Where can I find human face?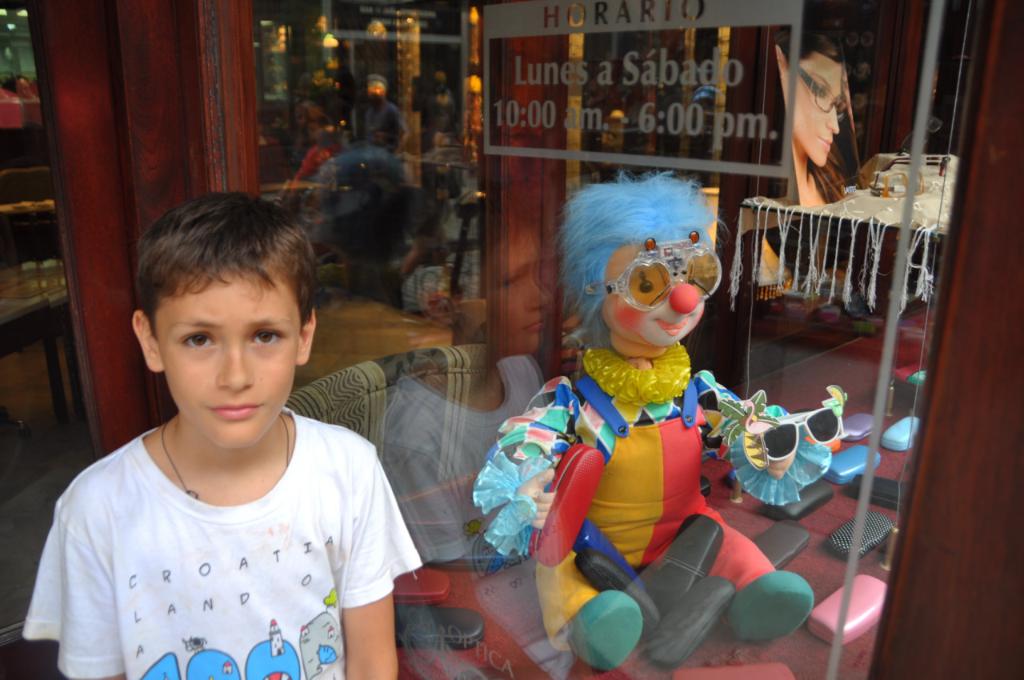
You can find it at bbox=[782, 55, 843, 163].
